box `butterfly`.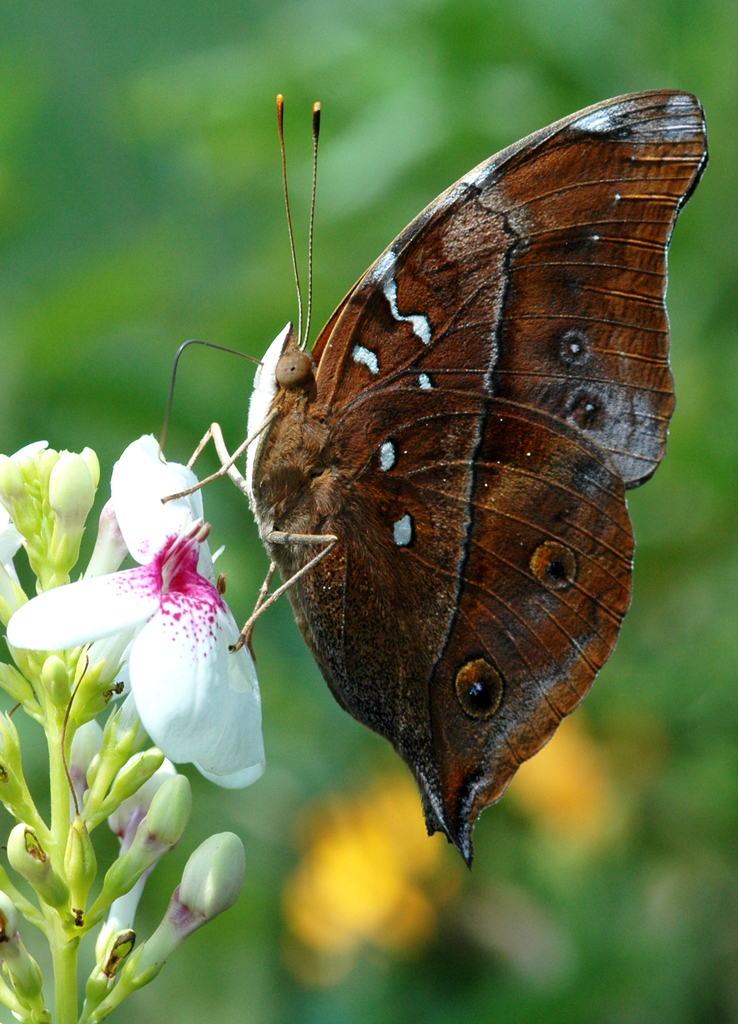
box=[145, 28, 705, 875].
